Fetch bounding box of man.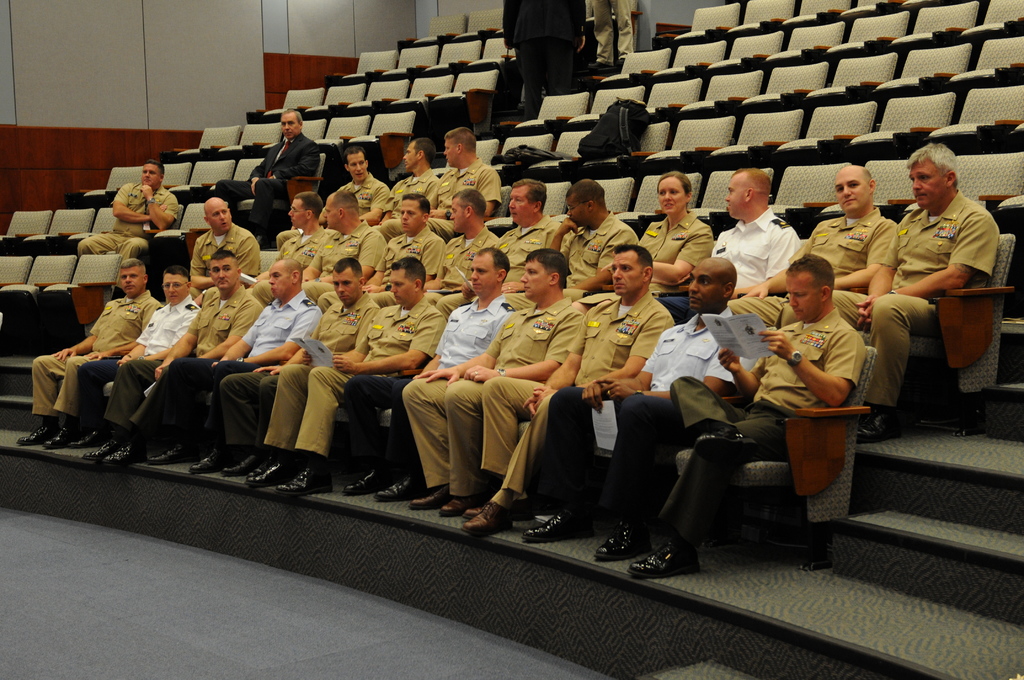
Bbox: {"left": 380, "top": 127, "right": 501, "bottom": 243}.
